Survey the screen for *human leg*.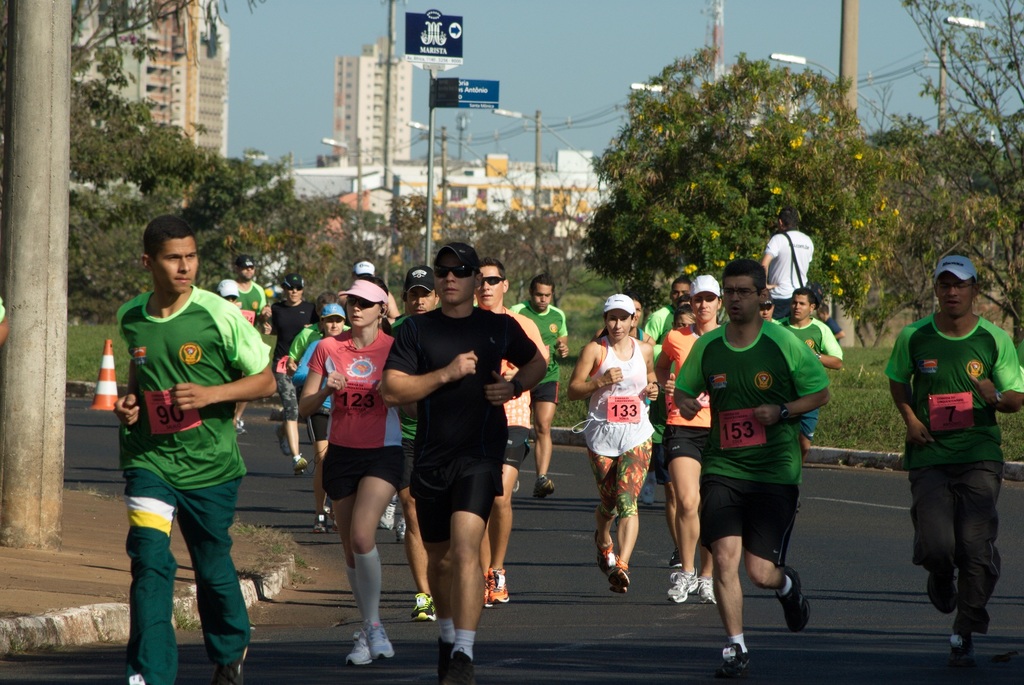
Survey found: 268/374/310/468.
